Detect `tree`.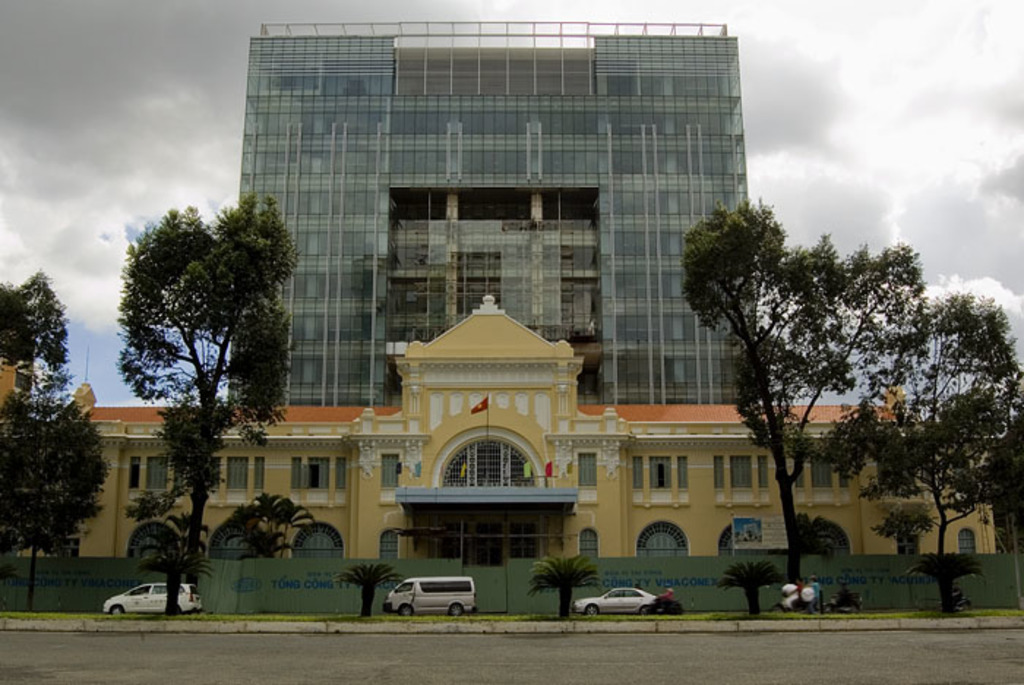
Detected at 870, 508, 949, 549.
